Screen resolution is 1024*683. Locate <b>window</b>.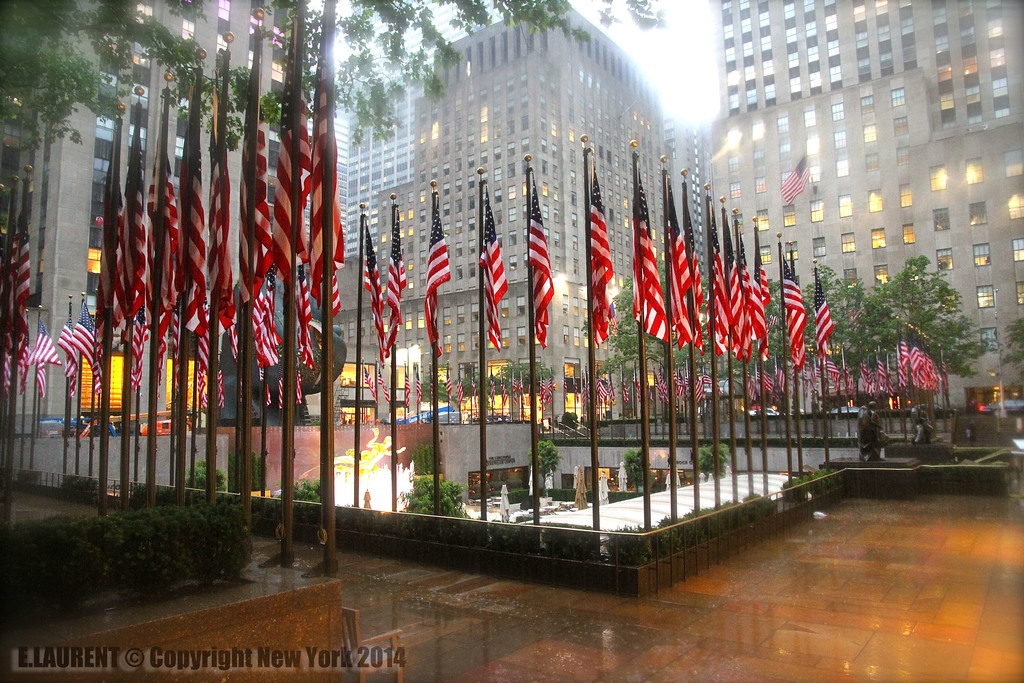
bbox(963, 159, 983, 188).
